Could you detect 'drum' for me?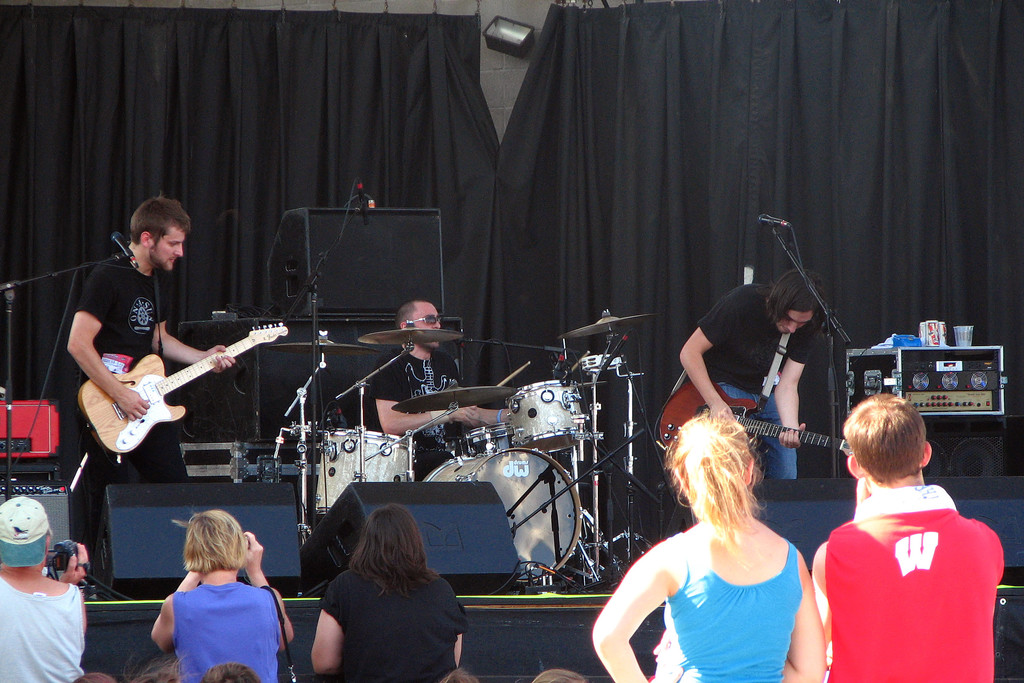
Detection result: pyautogui.locateOnScreen(508, 382, 593, 451).
